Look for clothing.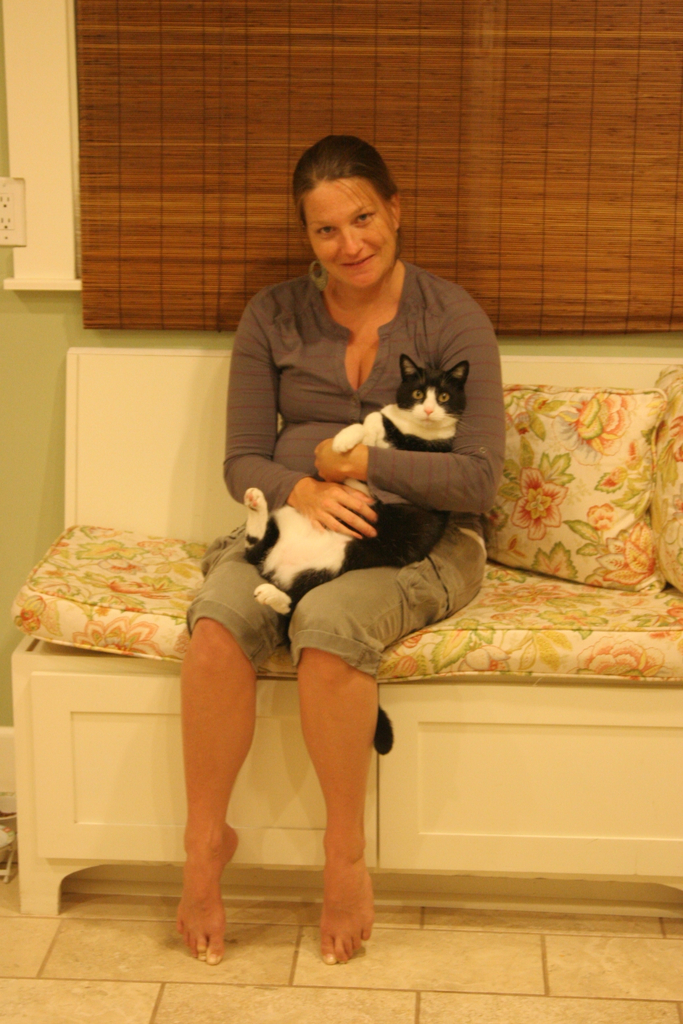
Found: select_region(182, 264, 509, 681).
